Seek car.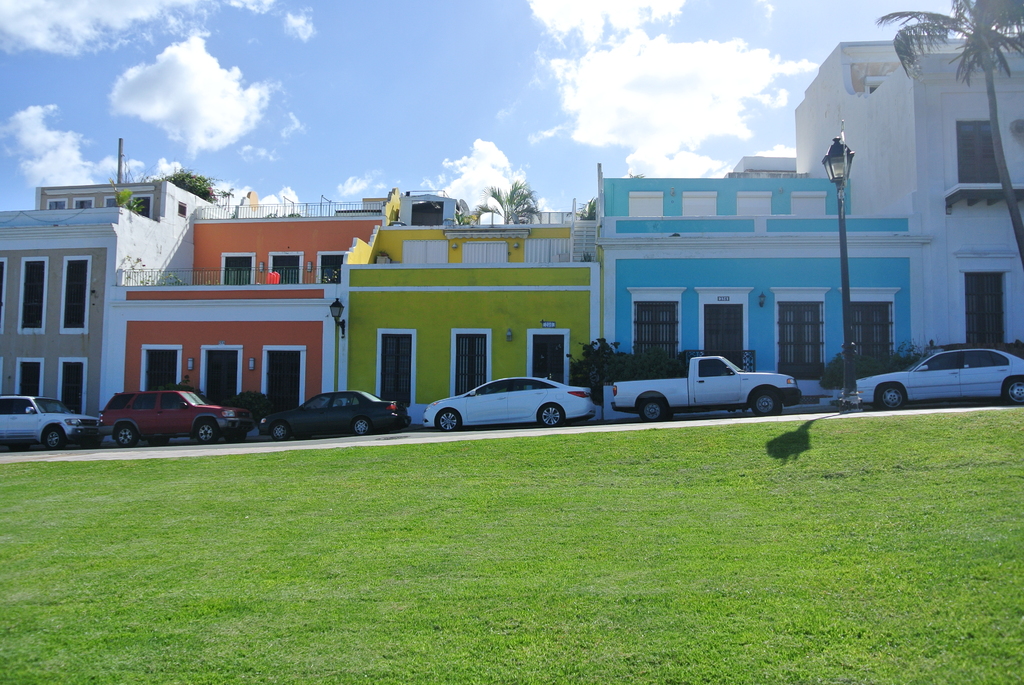
x1=845 y1=344 x2=1023 y2=412.
